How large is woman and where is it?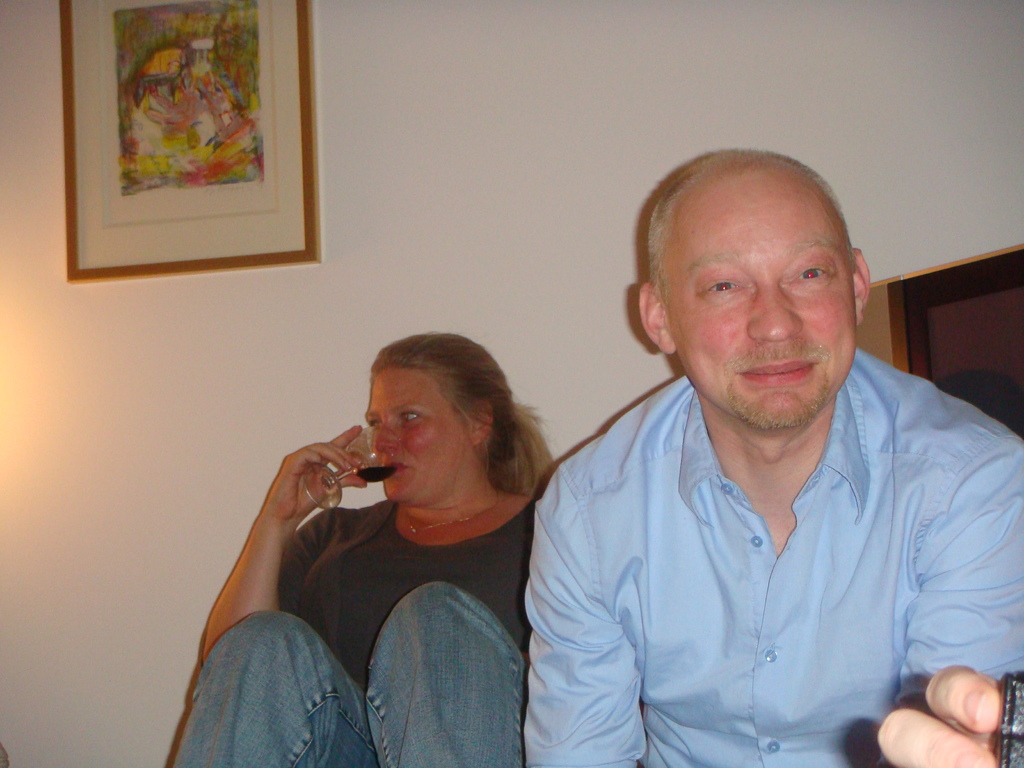
Bounding box: <box>192,231,621,767</box>.
